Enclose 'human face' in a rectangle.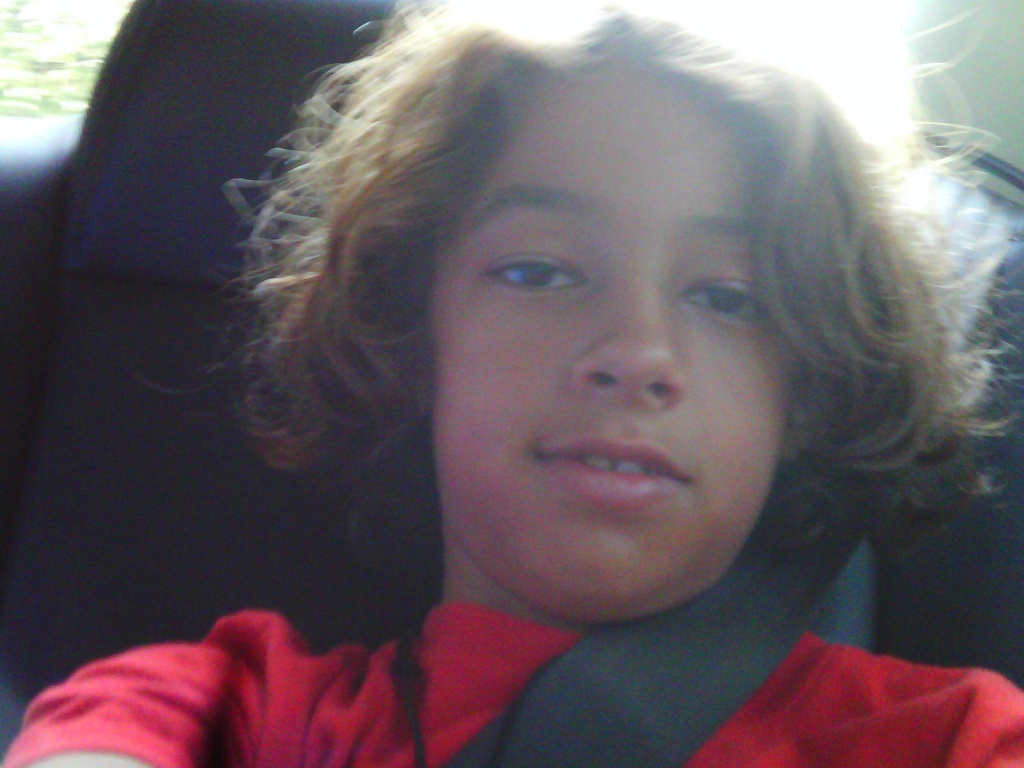
bbox(435, 84, 788, 621).
